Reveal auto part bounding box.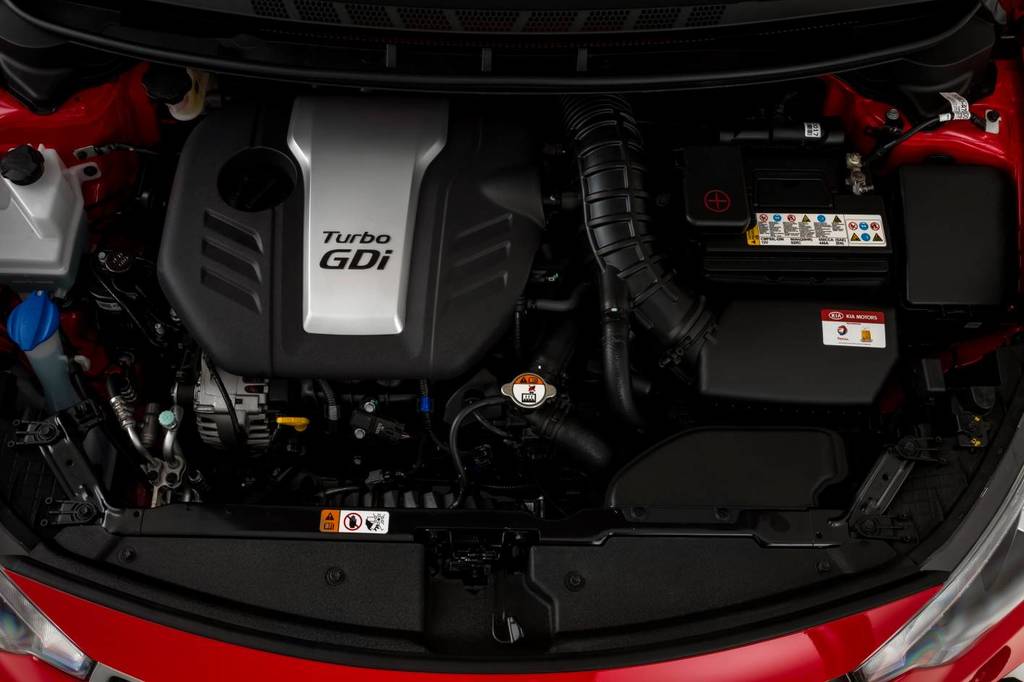
Revealed: [left=0, top=139, right=251, bottom=526].
